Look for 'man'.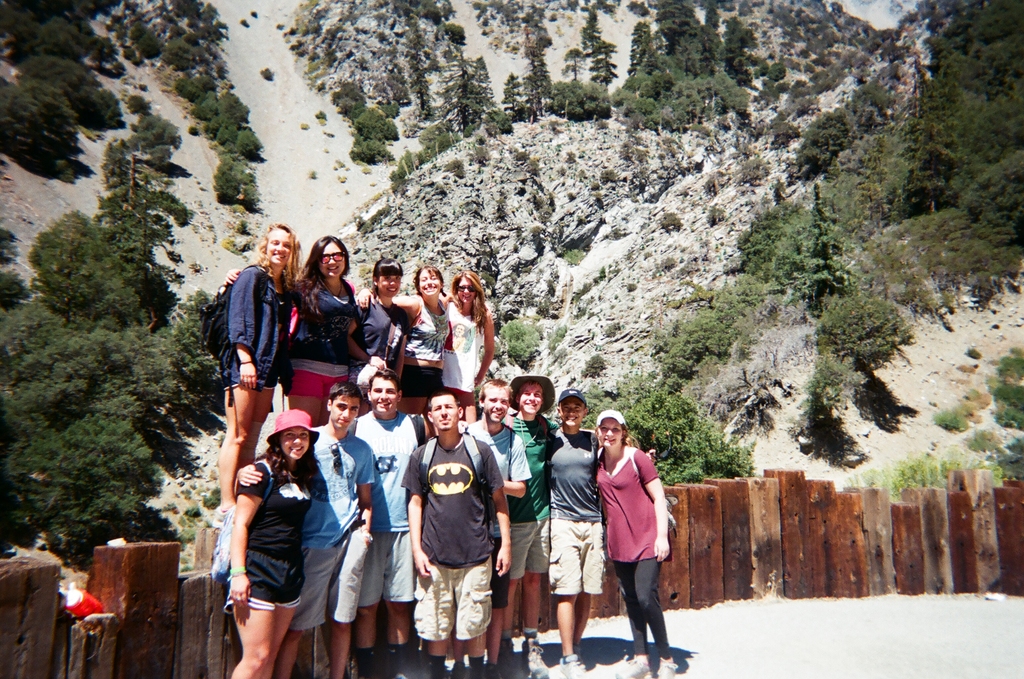
Found: crop(344, 367, 435, 678).
